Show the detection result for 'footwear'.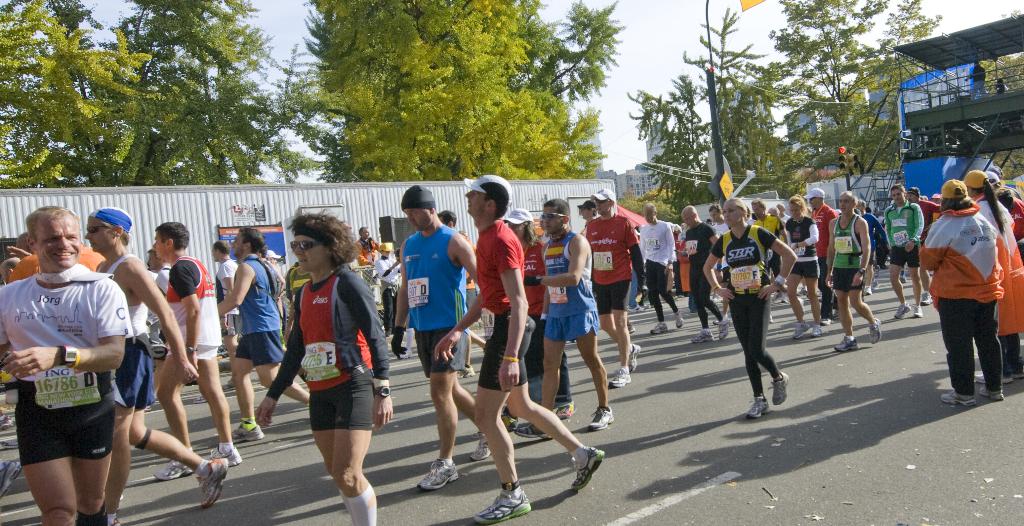
bbox=[0, 462, 20, 498].
